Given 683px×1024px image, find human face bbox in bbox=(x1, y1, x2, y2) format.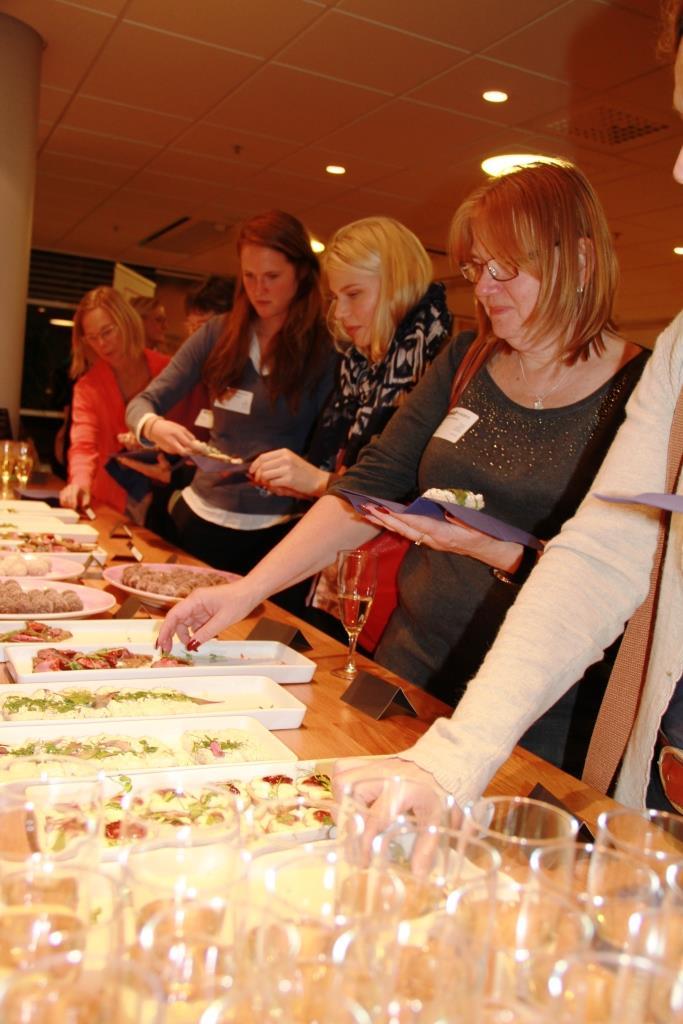
bbox=(467, 232, 551, 344).
